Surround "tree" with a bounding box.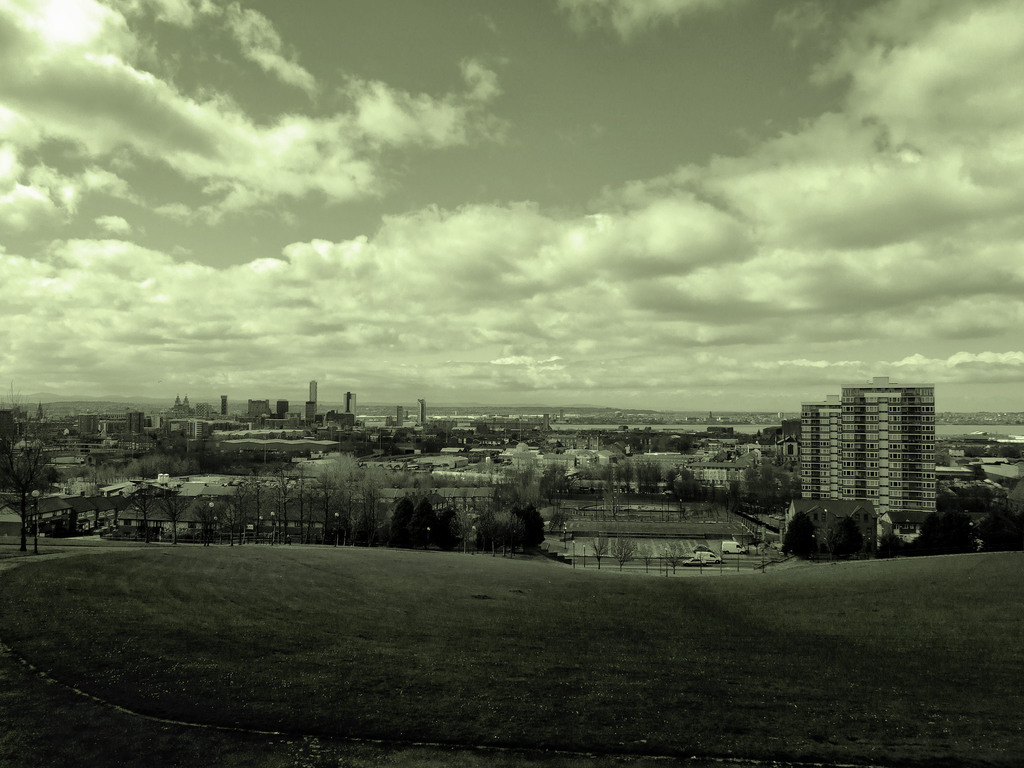
821,510,860,568.
